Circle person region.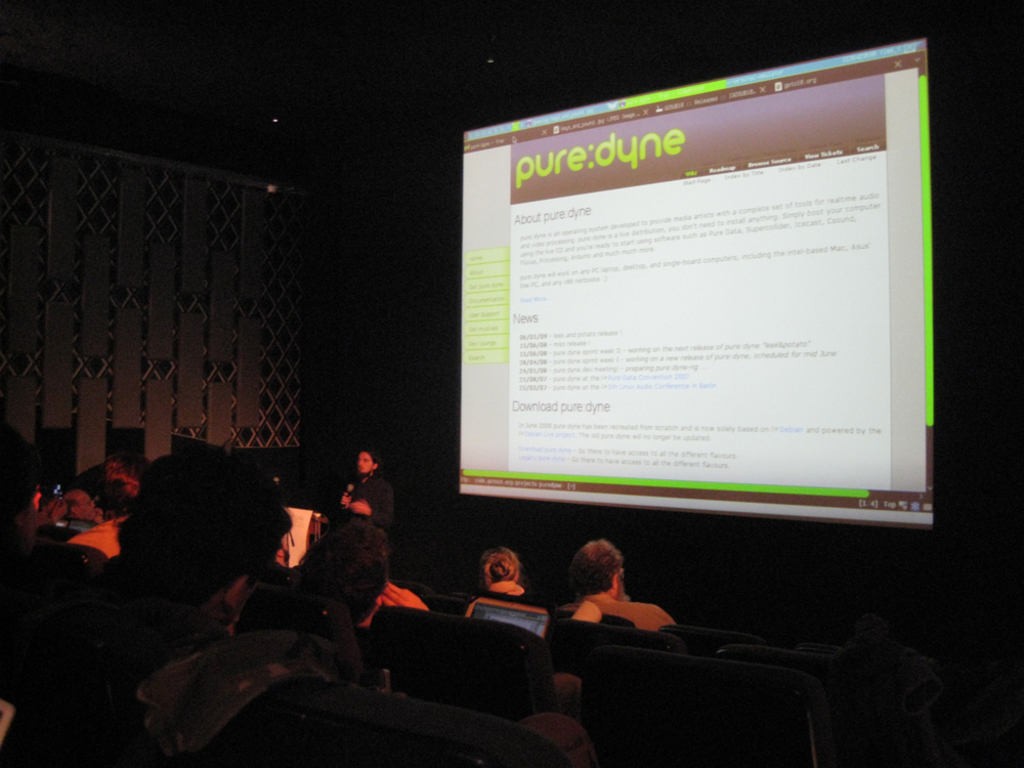
Region: [left=3, top=427, right=294, bottom=767].
